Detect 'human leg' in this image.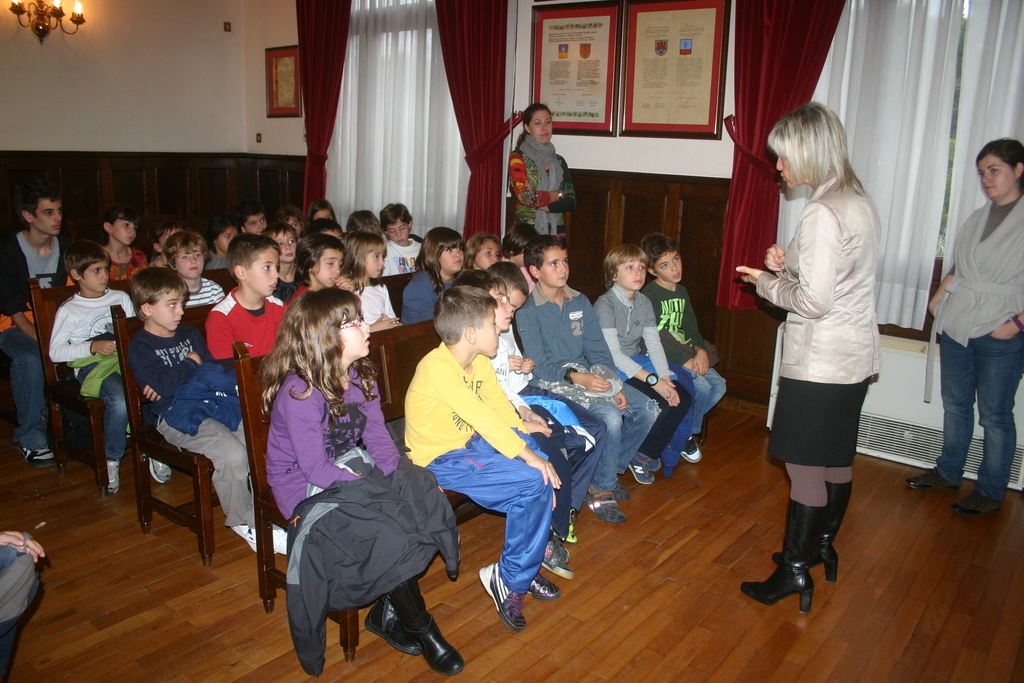
Detection: left=529, top=382, right=607, bottom=545.
